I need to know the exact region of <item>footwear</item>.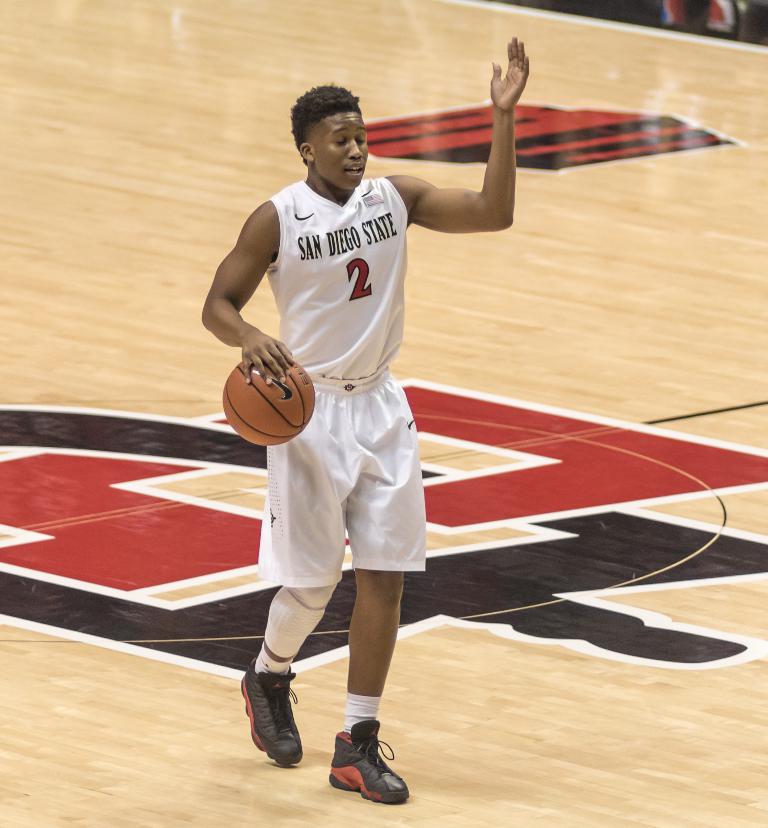
Region: <bbox>230, 657, 304, 767</bbox>.
